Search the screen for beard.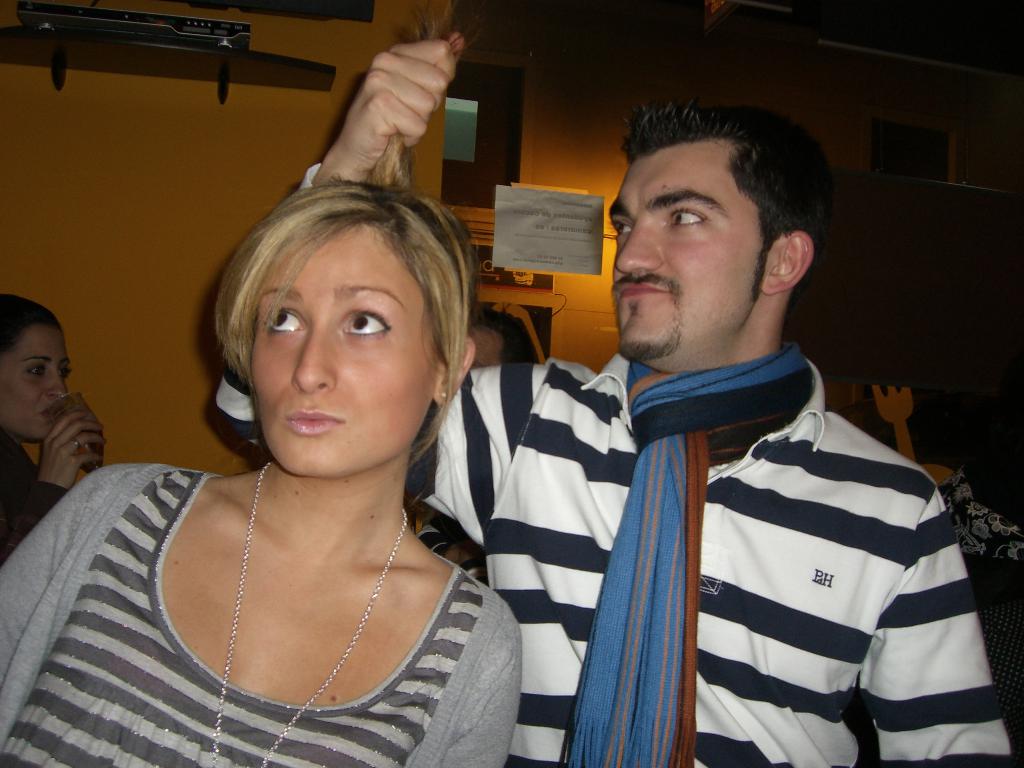
Found at bbox=[614, 281, 680, 361].
